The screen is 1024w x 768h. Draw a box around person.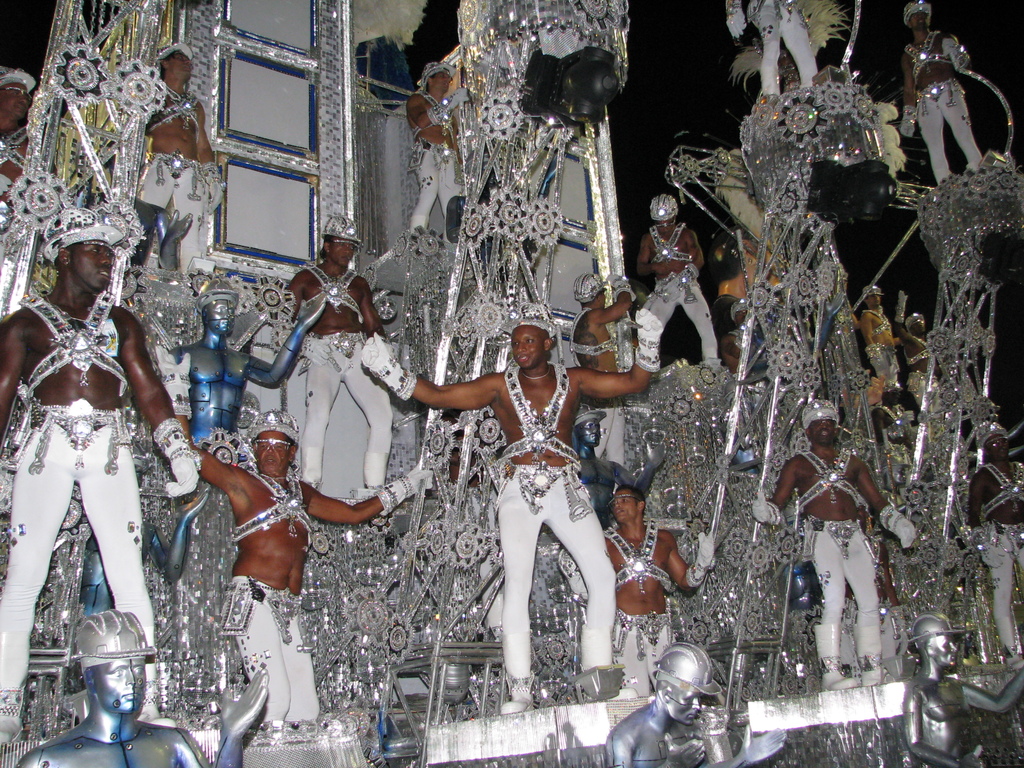
(361, 304, 666, 714).
